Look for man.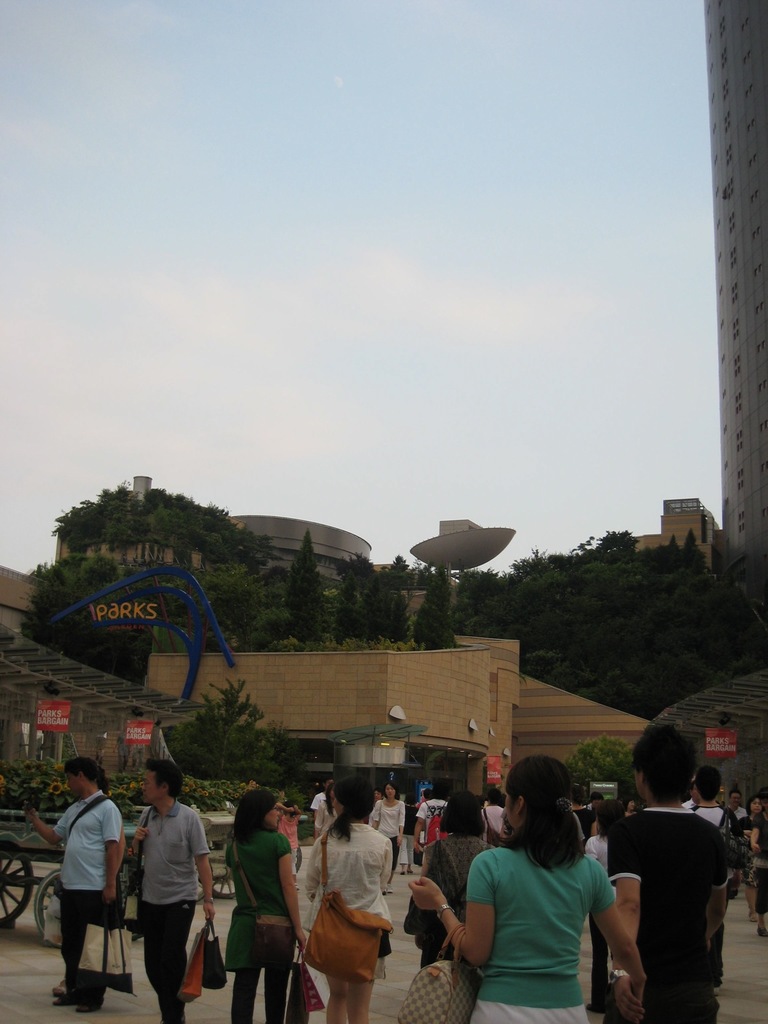
Found: box=[134, 760, 215, 1023].
